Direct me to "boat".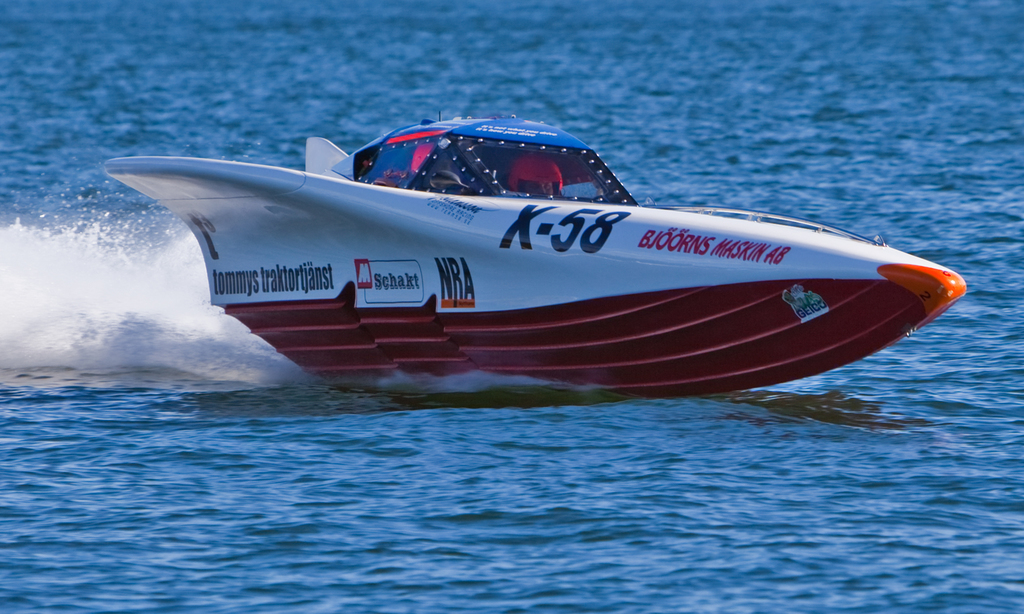
Direction: {"x1": 99, "y1": 121, "x2": 971, "y2": 395}.
